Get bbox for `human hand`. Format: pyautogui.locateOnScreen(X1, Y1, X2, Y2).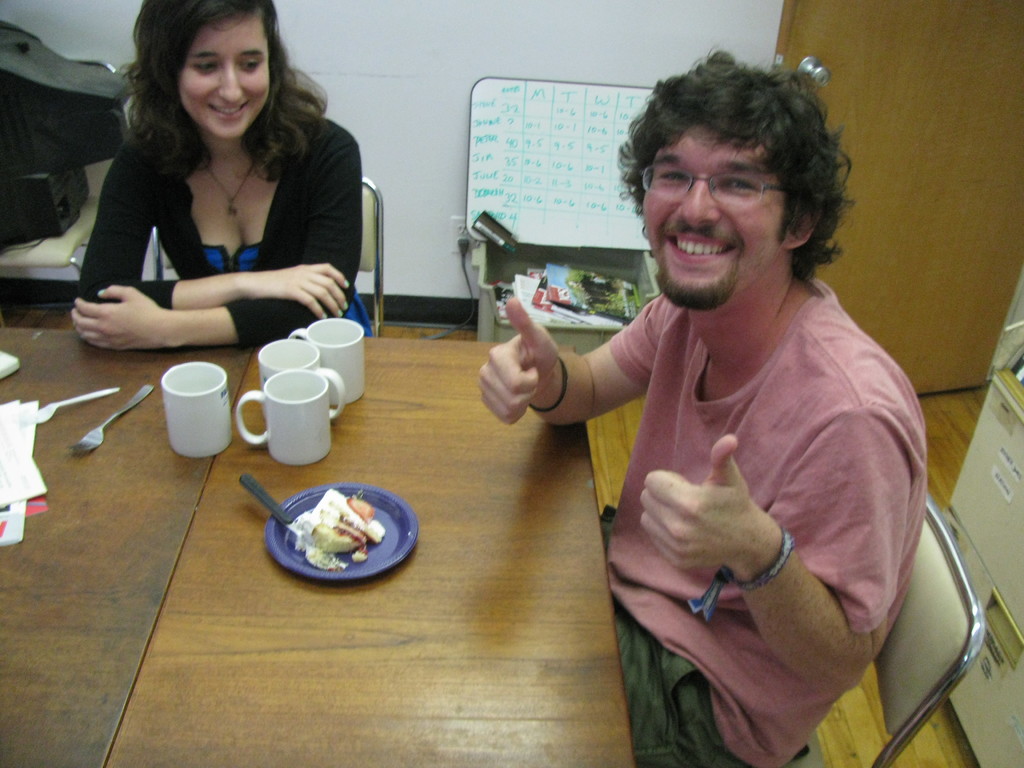
pyautogui.locateOnScreen(637, 431, 763, 566).
